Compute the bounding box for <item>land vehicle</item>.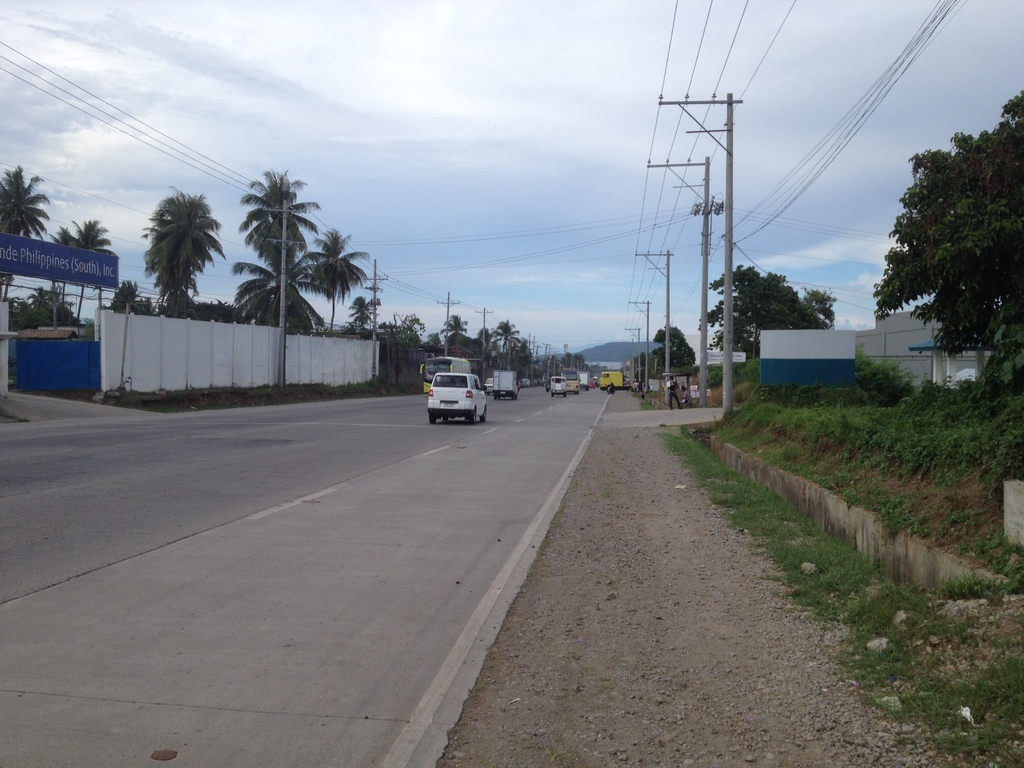
box=[562, 371, 579, 393].
